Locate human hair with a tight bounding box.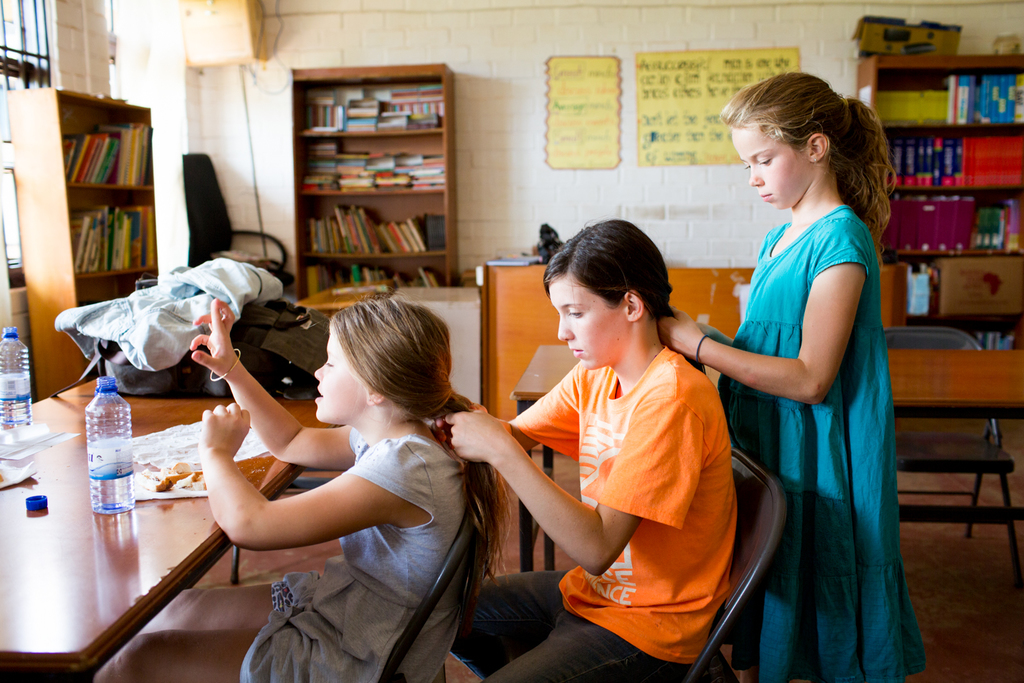
pyautogui.locateOnScreen(541, 213, 709, 375).
